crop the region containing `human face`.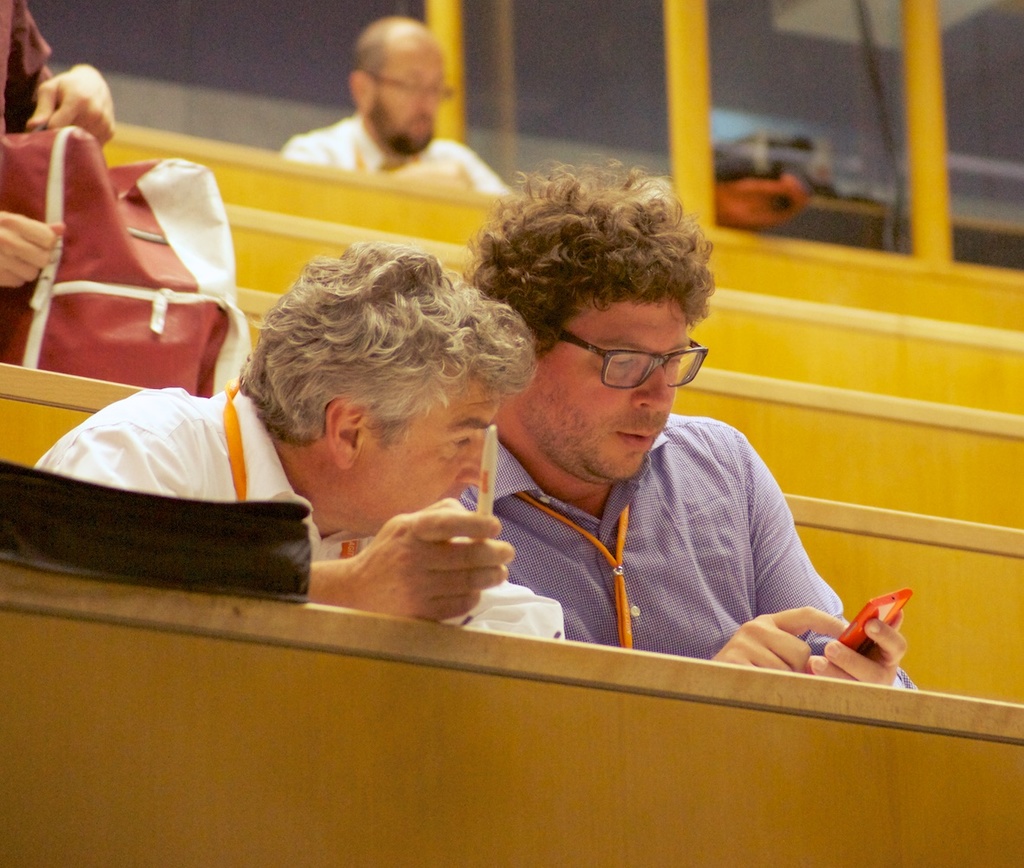
Crop region: pyautogui.locateOnScreen(365, 42, 445, 150).
